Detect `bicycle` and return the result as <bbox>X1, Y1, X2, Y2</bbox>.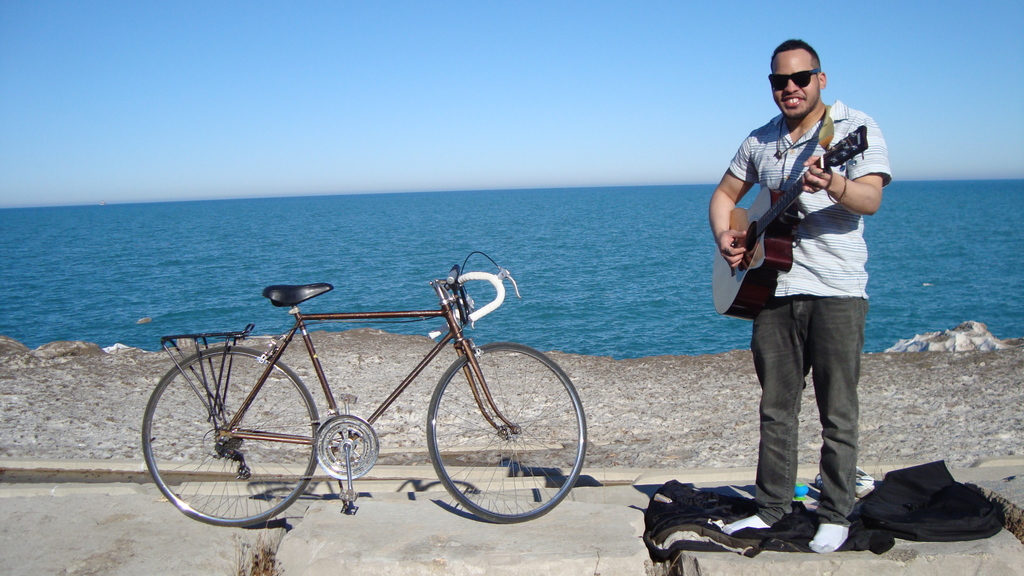
<bbox>134, 259, 604, 536</bbox>.
